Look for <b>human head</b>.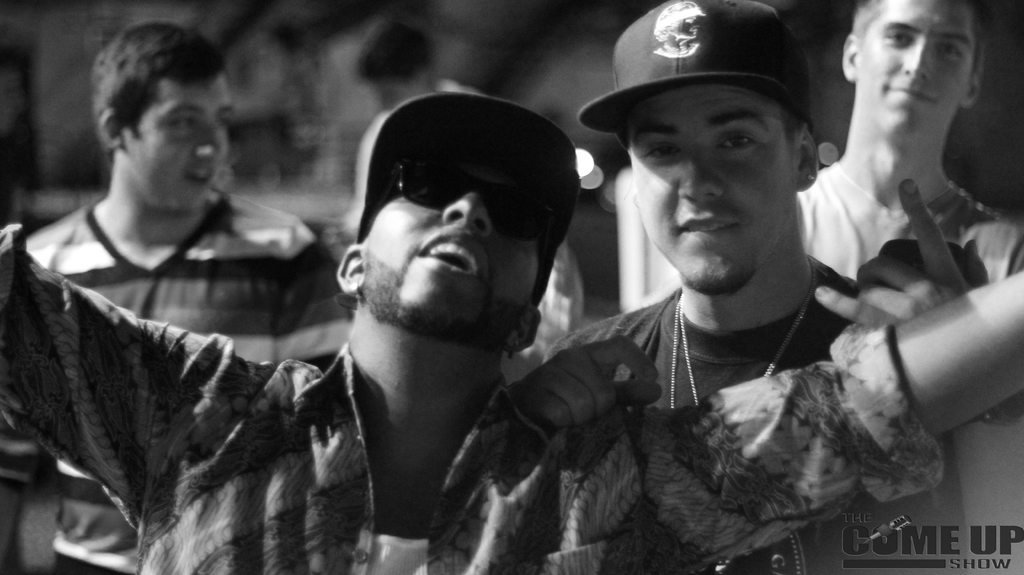
Found: select_region(317, 89, 584, 337).
